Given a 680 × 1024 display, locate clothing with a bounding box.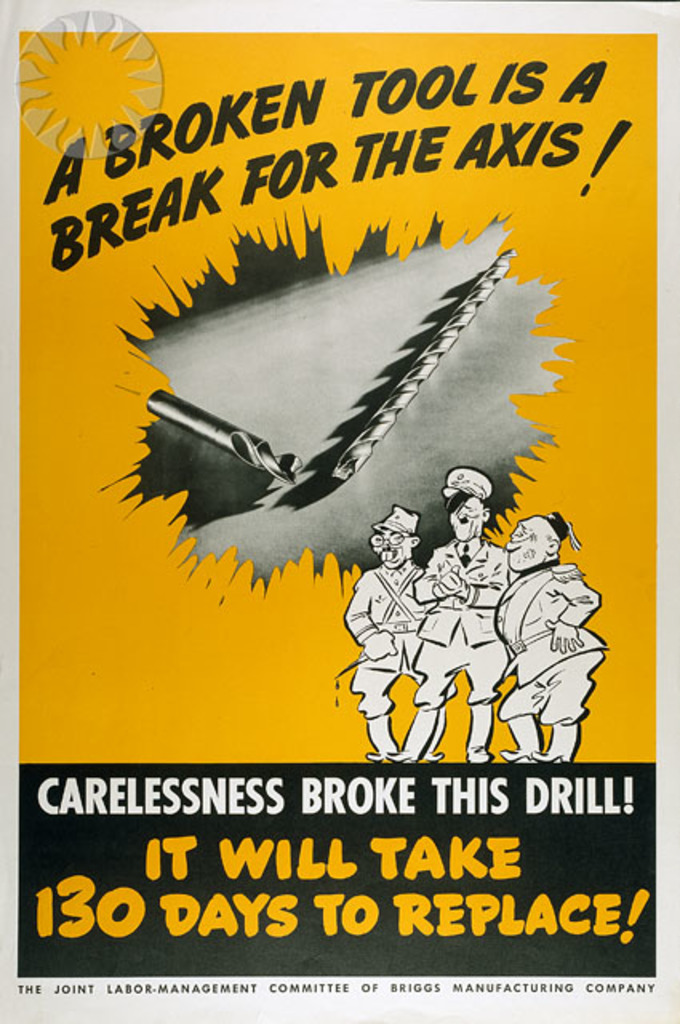
Located: box=[339, 562, 430, 722].
